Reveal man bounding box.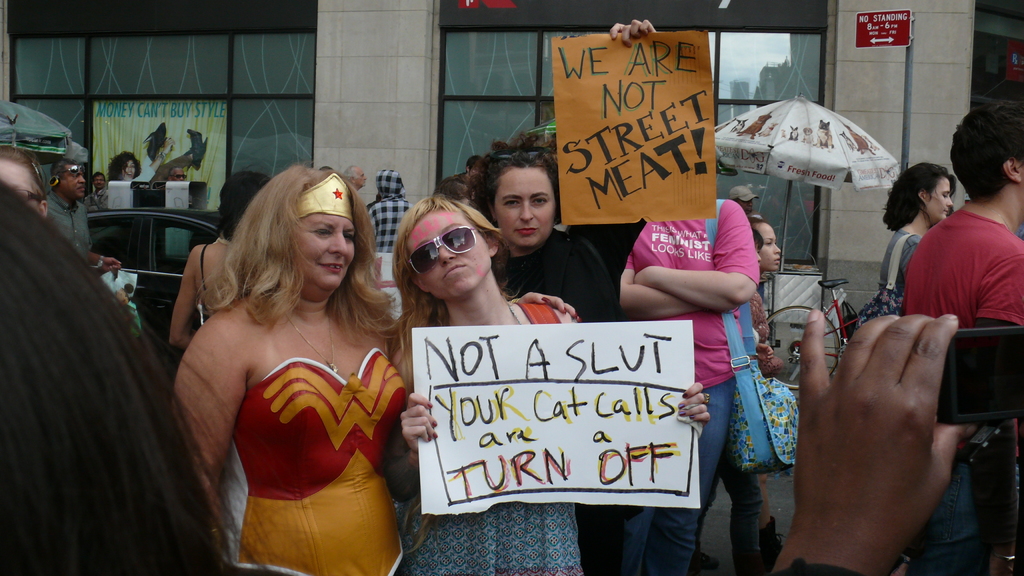
Revealed: bbox=[886, 148, 1023, 349].
